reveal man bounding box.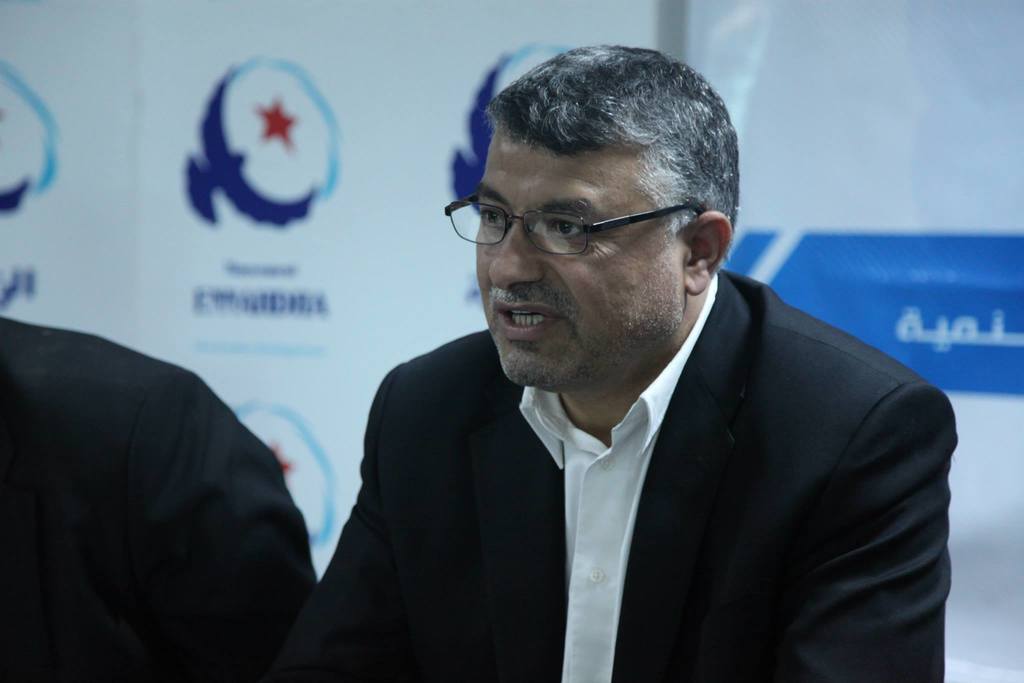
Revealed: [0, 312, 322, 682].
